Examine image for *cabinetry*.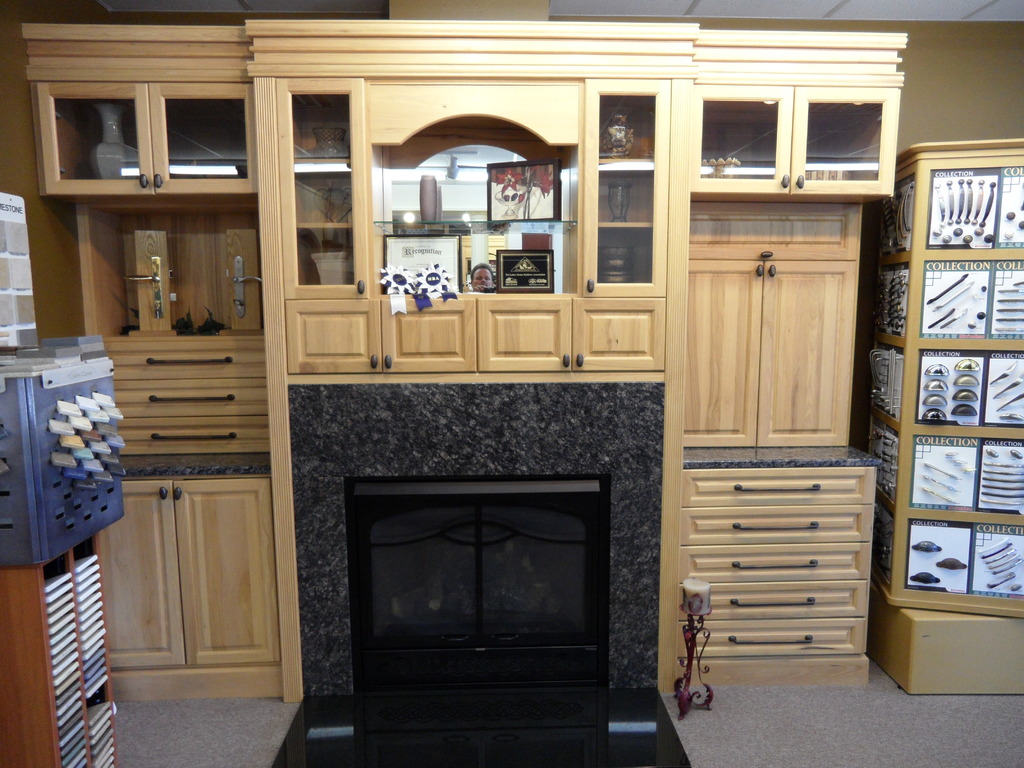
Examination result: 106,462,292,715.
